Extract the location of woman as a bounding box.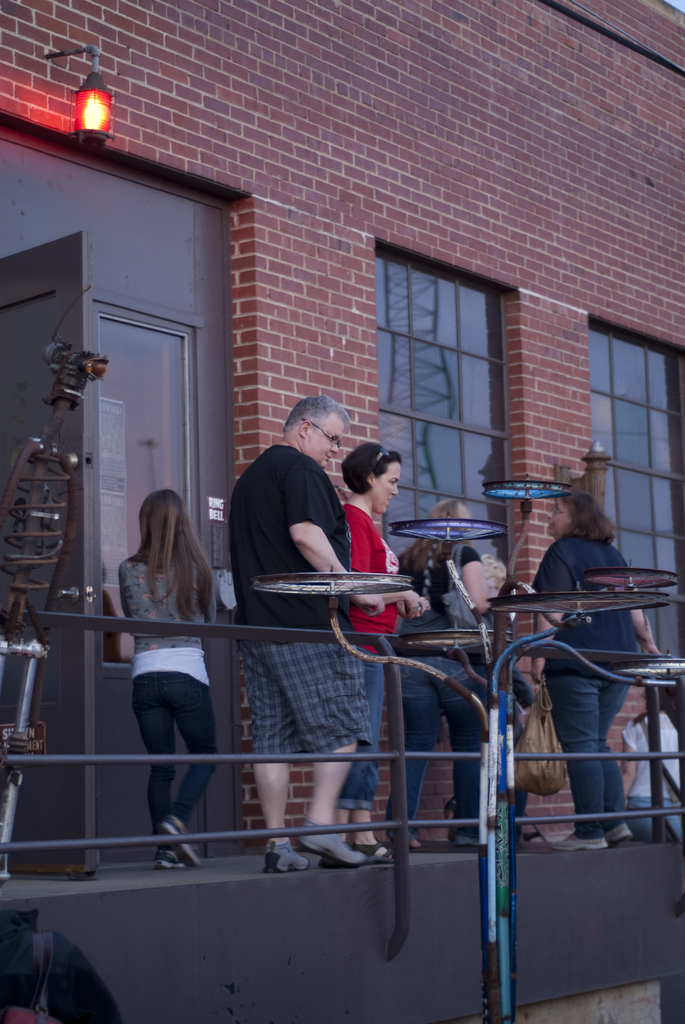
[332, 436, 442, 875].
